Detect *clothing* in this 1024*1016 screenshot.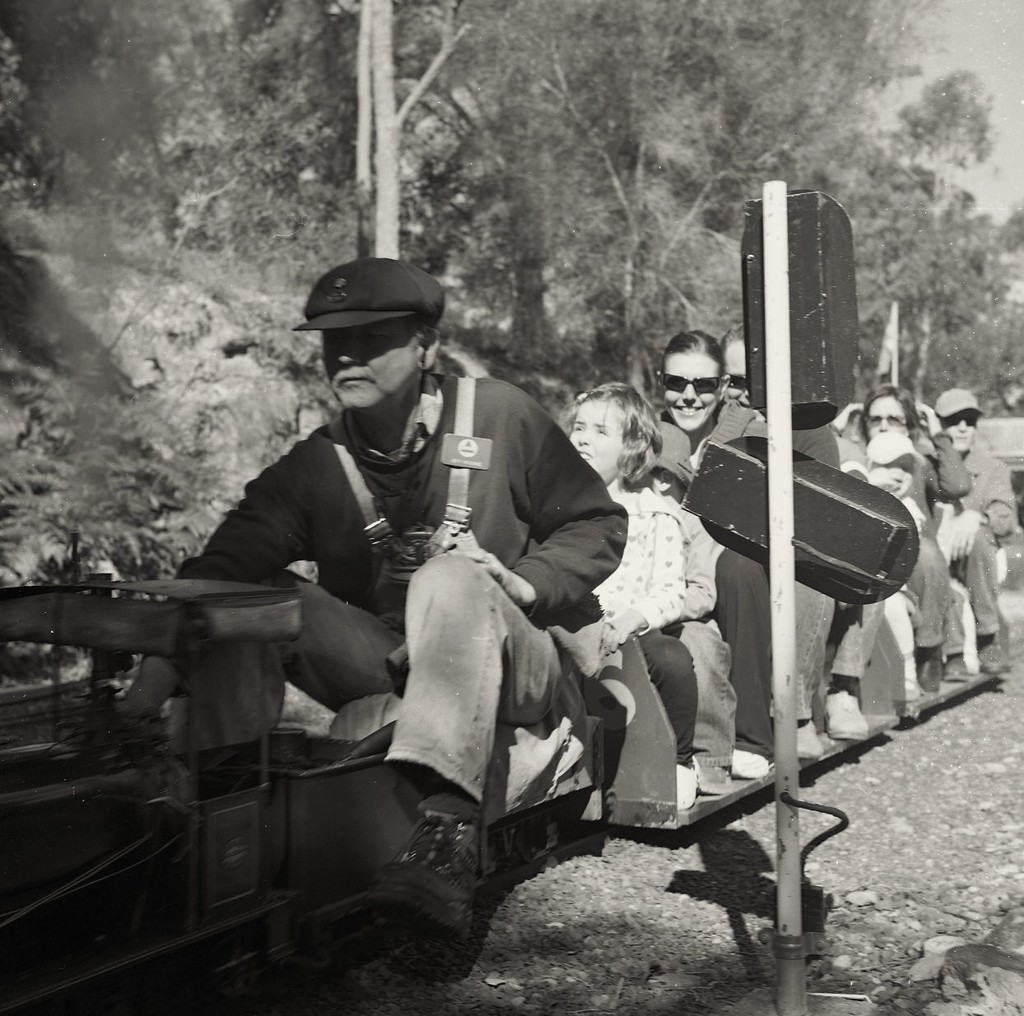
Detection: select_region(699, 405, 769, 756).
